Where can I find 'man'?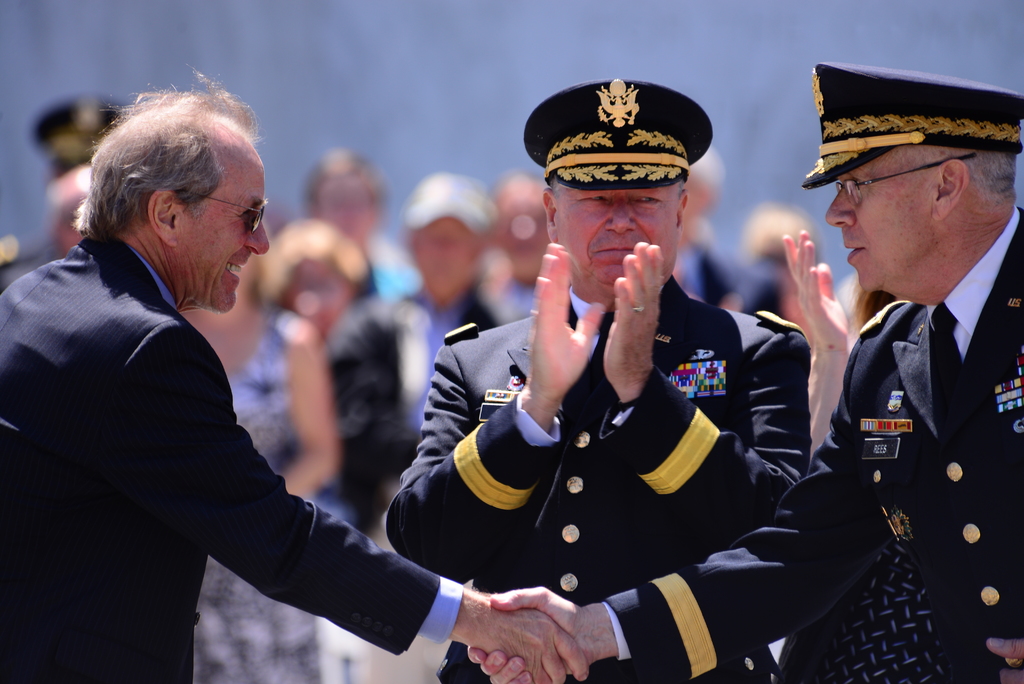
You can find it at [471, 60, 1020, 682].
